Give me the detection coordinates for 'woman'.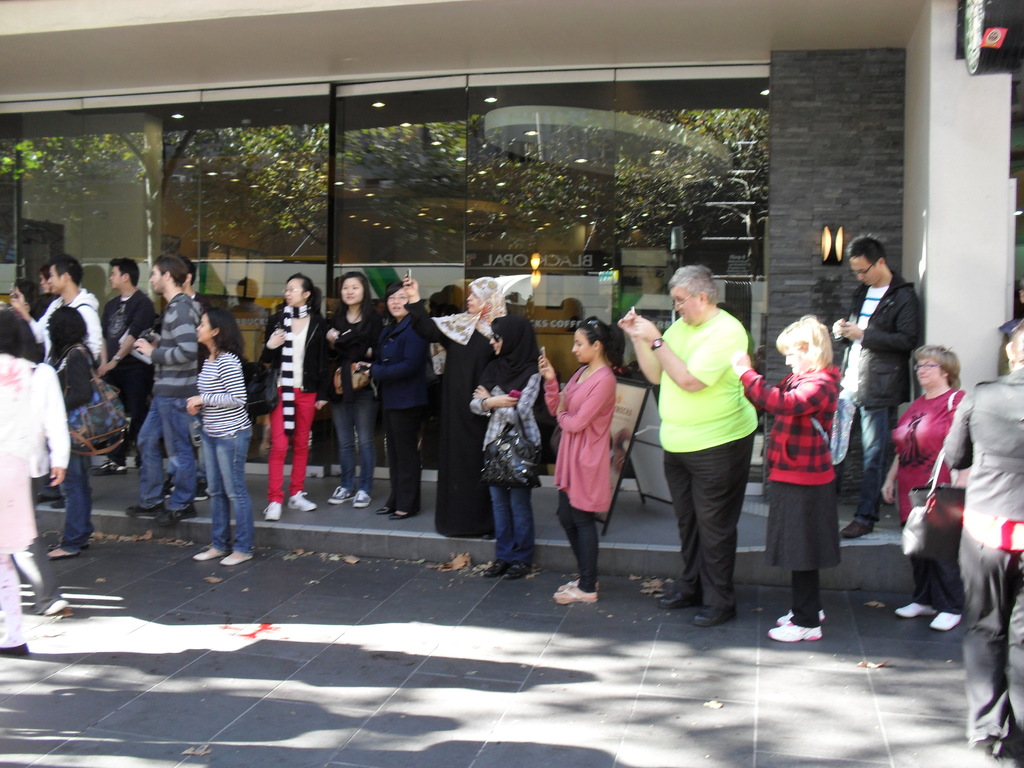
bbox=(470, 315, 553, 579).
